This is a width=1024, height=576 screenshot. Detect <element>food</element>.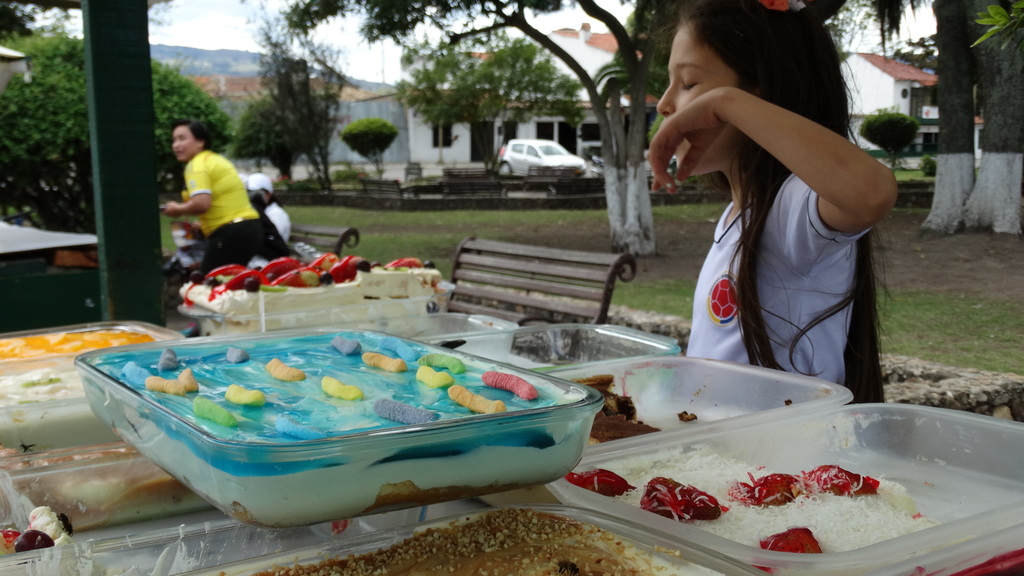
(x1=182, y1=366, x2=201, y2=390).
